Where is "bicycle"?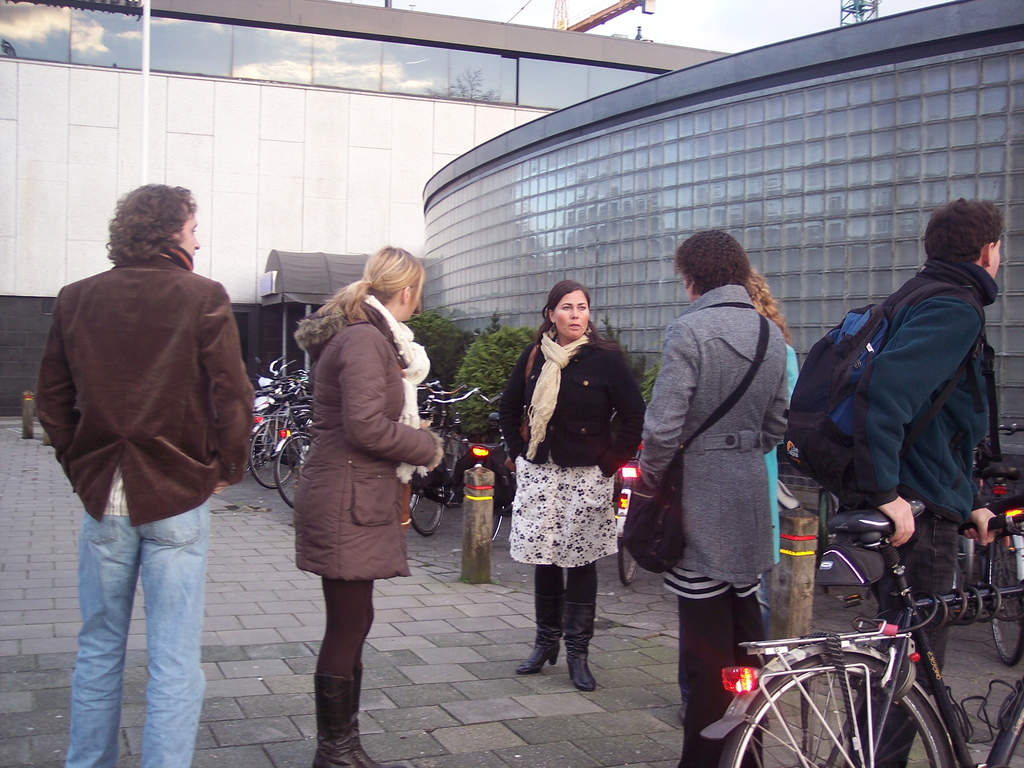
rect(240, 384, 305, 507).
